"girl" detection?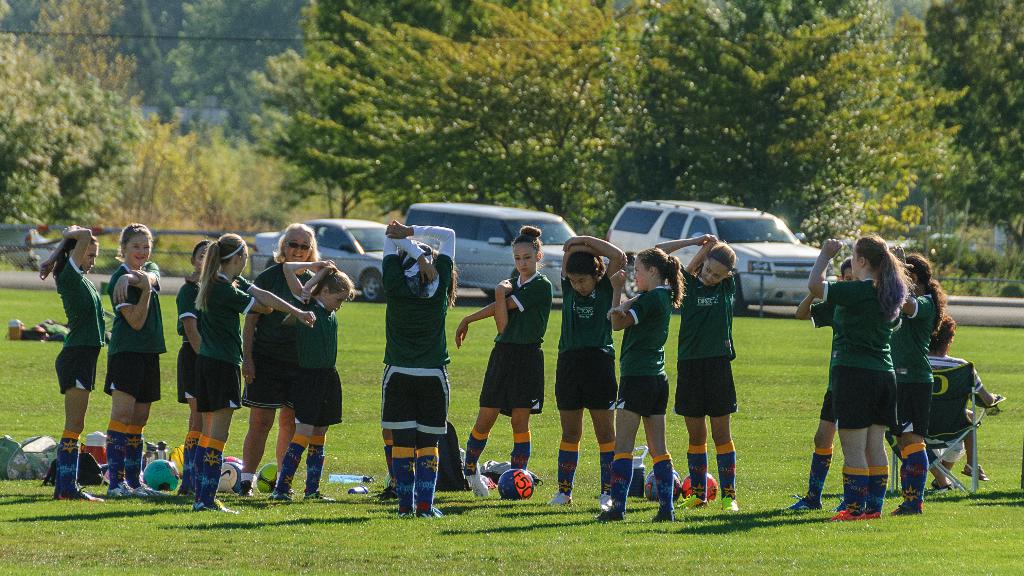
bbox=(784, 260, 852, 515)
